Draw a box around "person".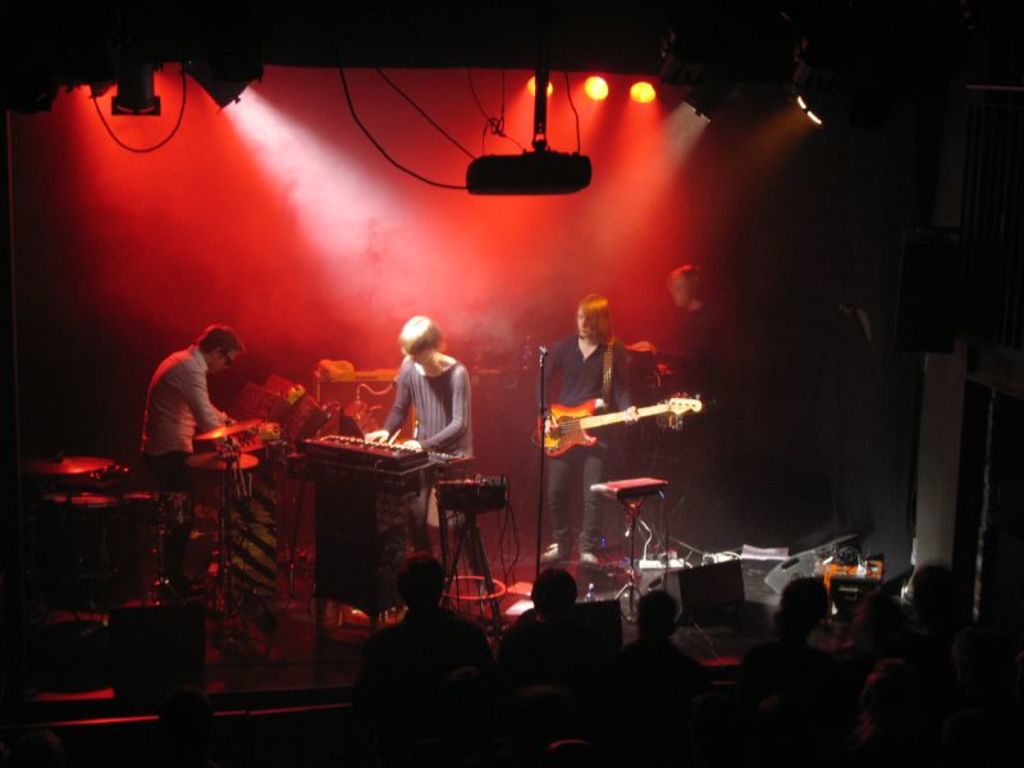
664 262 723 370.
